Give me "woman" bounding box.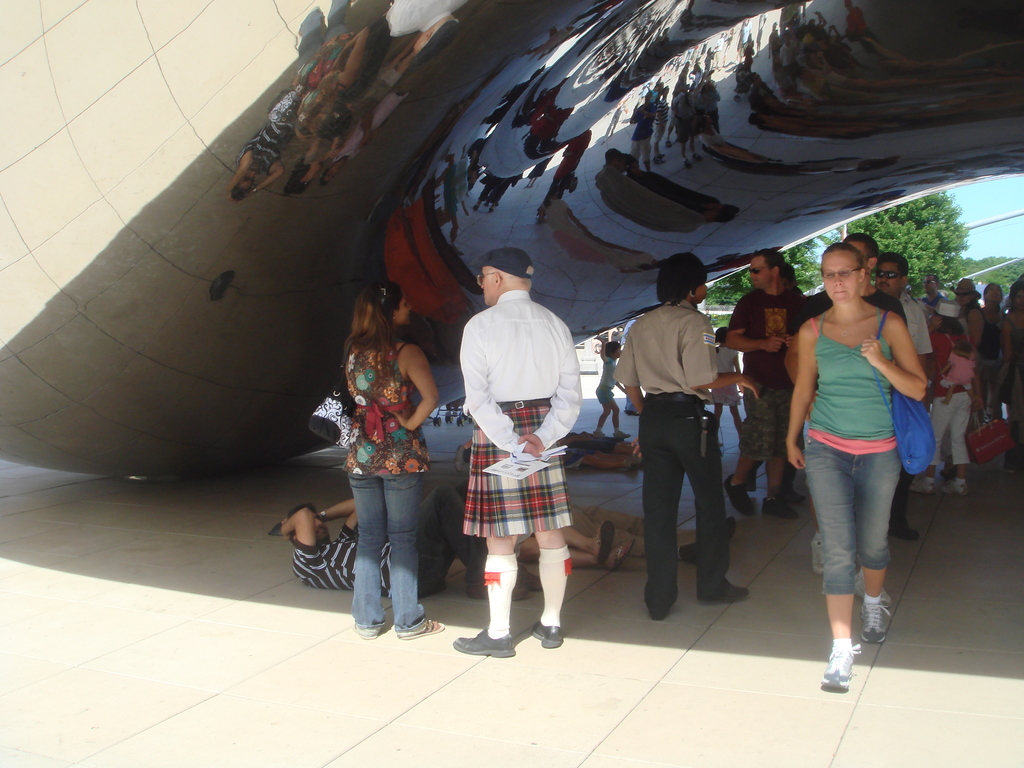
[612, 252, 760, 620].
